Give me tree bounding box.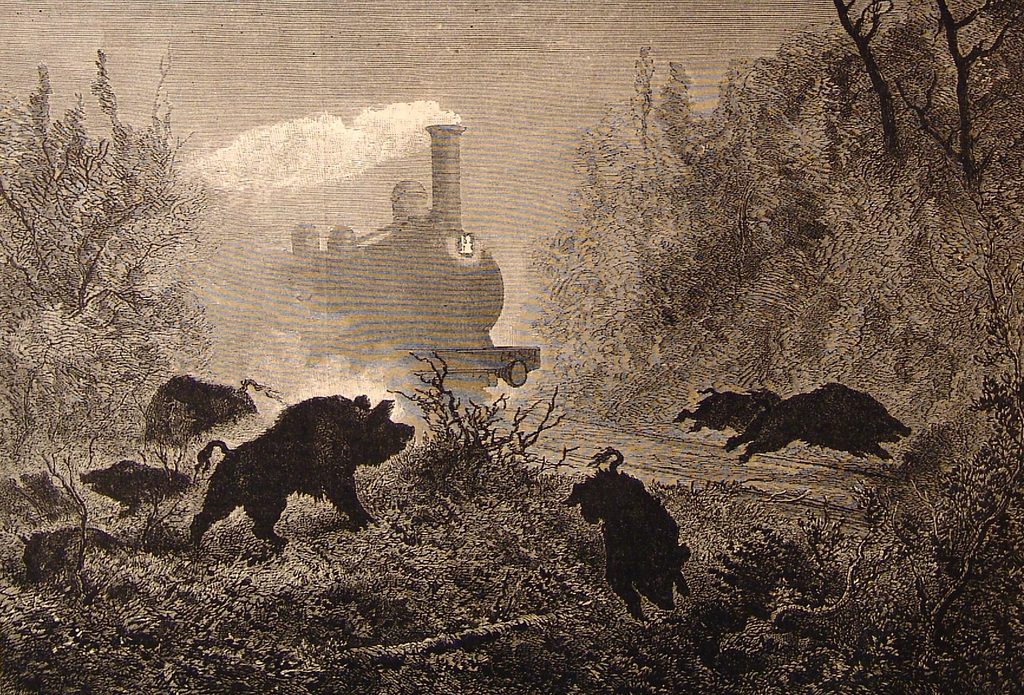
pyautogui.locateOnScreen(0, 48, 220, 569).
